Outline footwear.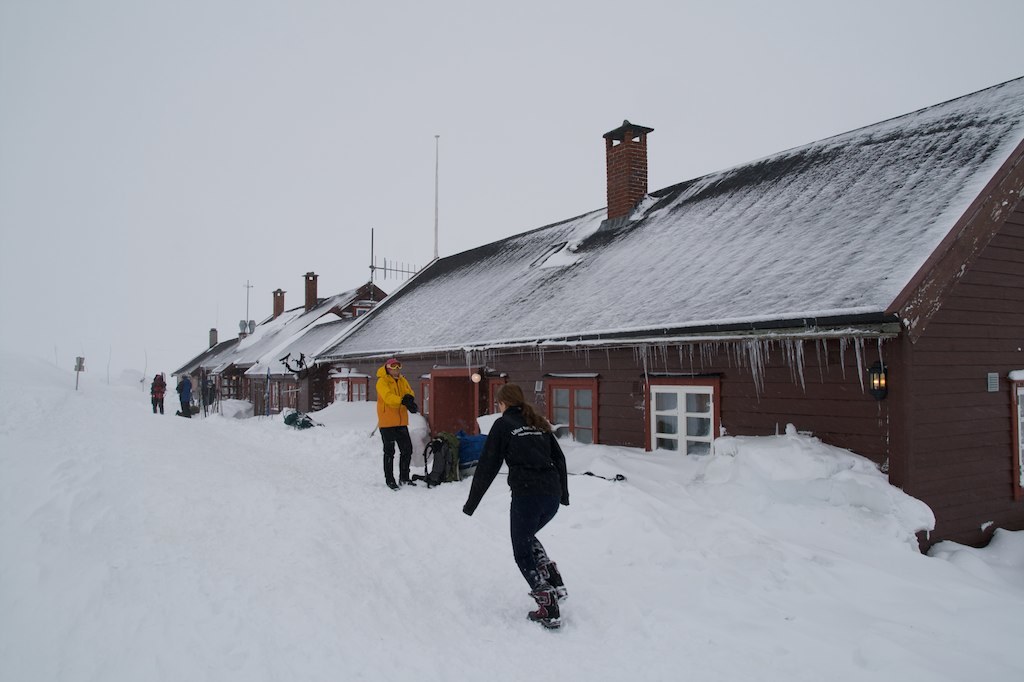
Outline: detection(387, 478, 397, 486).
